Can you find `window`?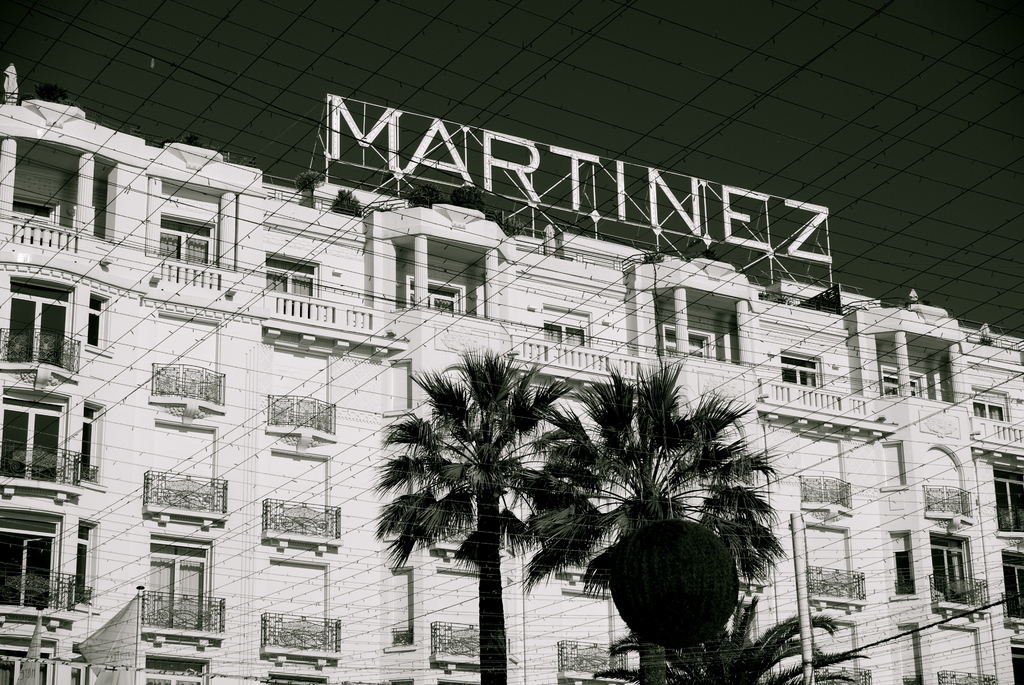
Yes, bounding box: <region>410, 274, 465, 313</region>.
